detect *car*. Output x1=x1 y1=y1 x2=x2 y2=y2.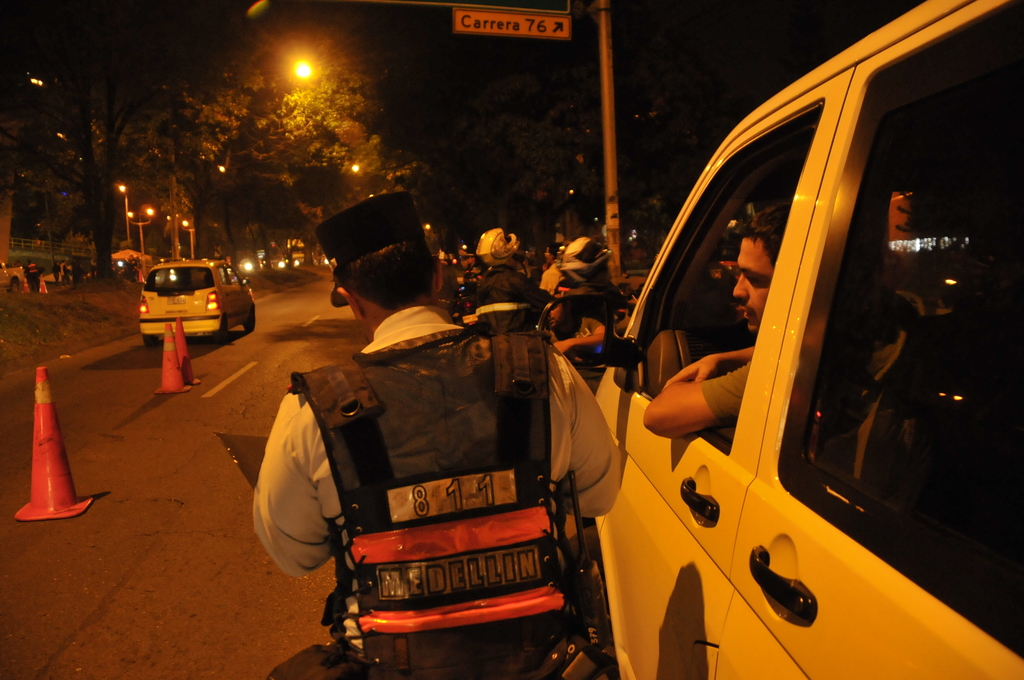
x1=538 y1=0 x2=1023 y2=679.
